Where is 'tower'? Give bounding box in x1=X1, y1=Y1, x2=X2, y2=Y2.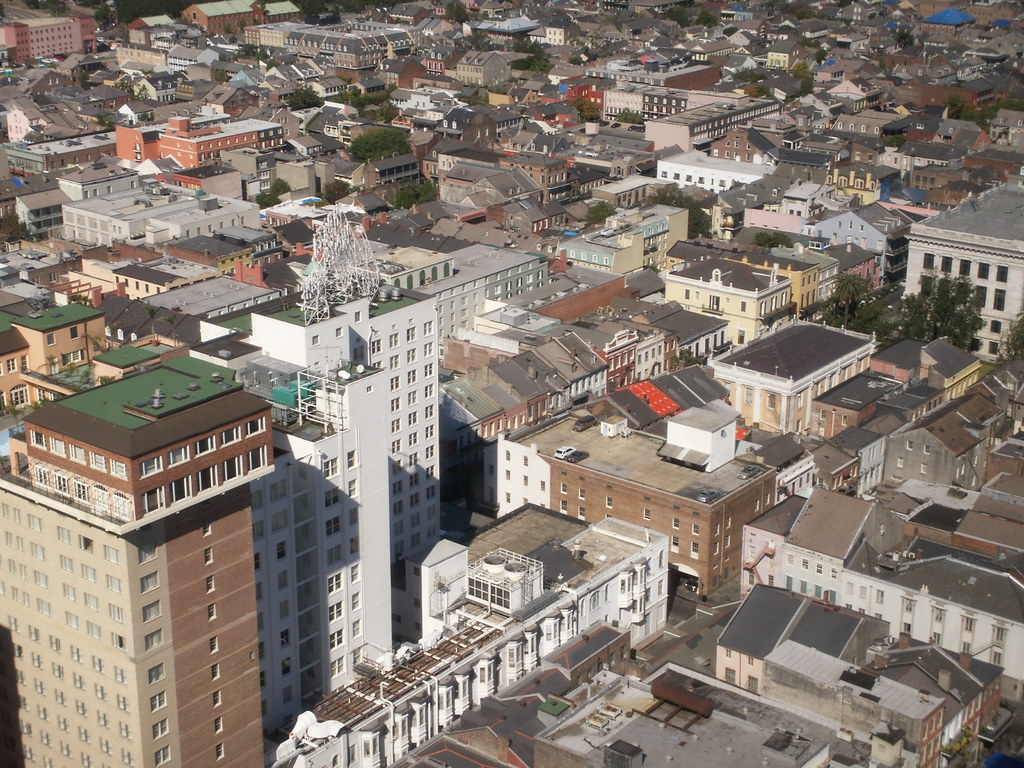
x1=238, y1=191, x2=452, y2=655.
